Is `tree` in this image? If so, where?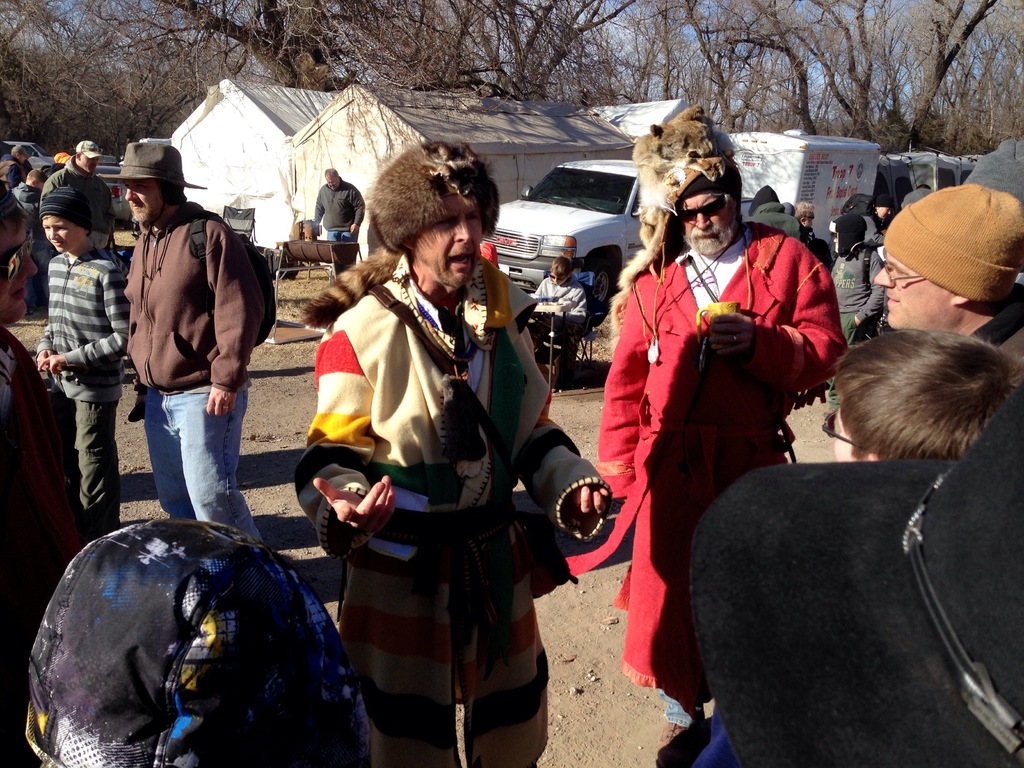
Yes, at [x1=653, y1=1, x2=697, y2=80].
